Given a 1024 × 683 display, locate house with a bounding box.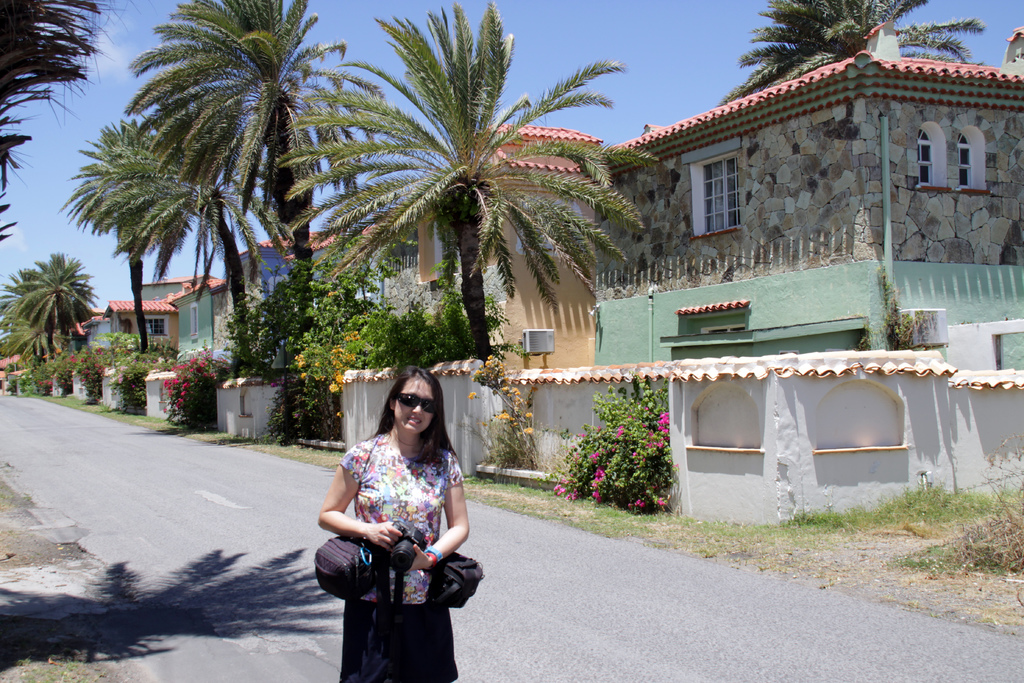
Located: 413, 124, 604, 383.
